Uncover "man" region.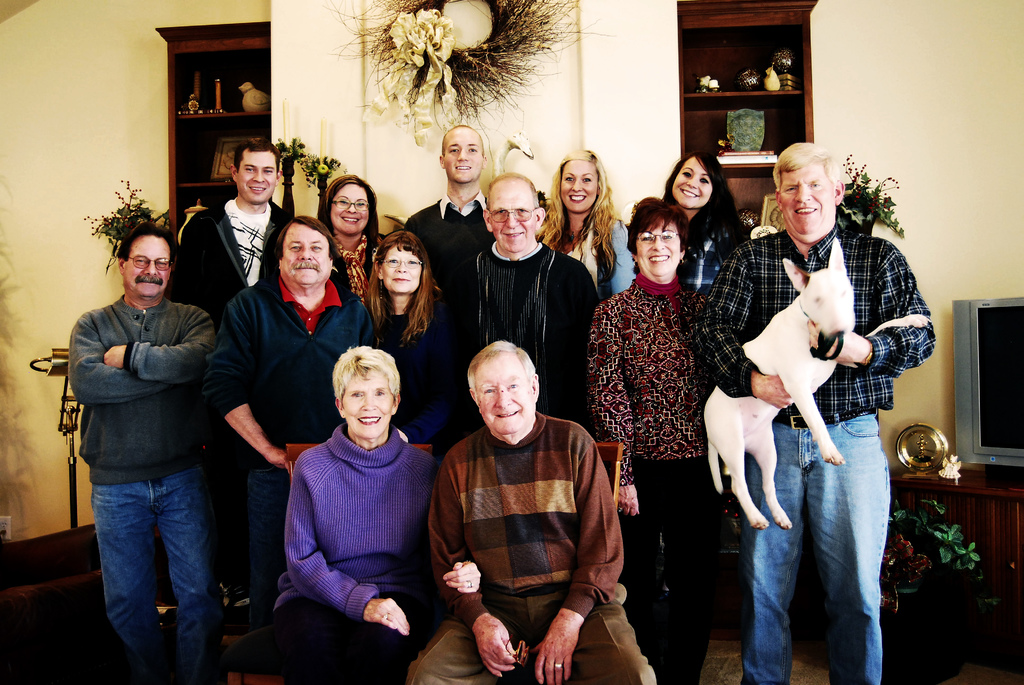
Uncovered: 691:138:936:684.
